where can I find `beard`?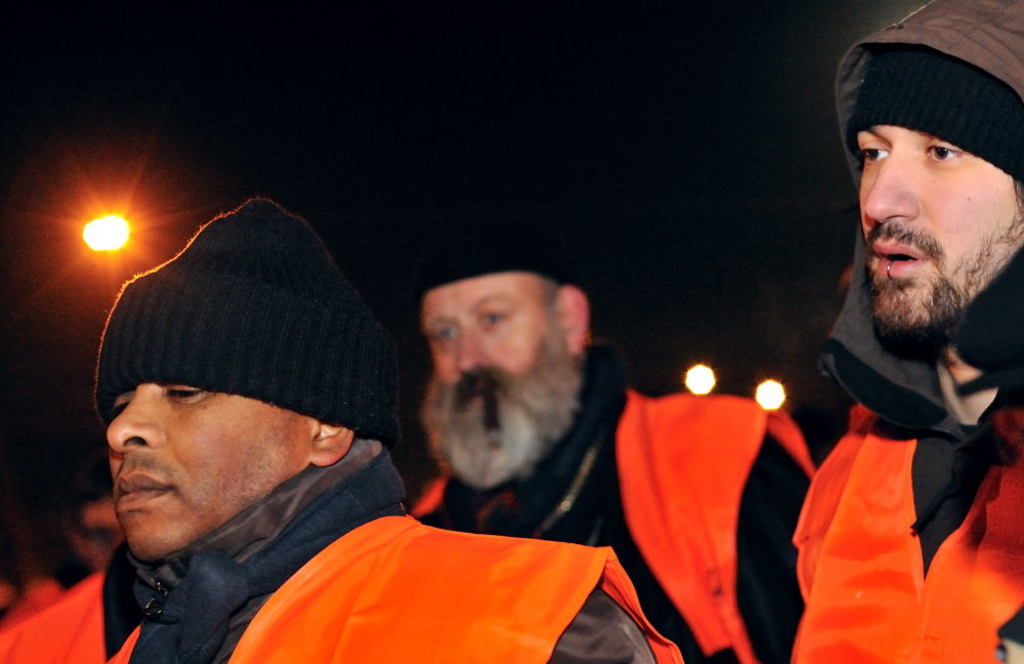
You can find it at box(416, 328, 591, 491).
